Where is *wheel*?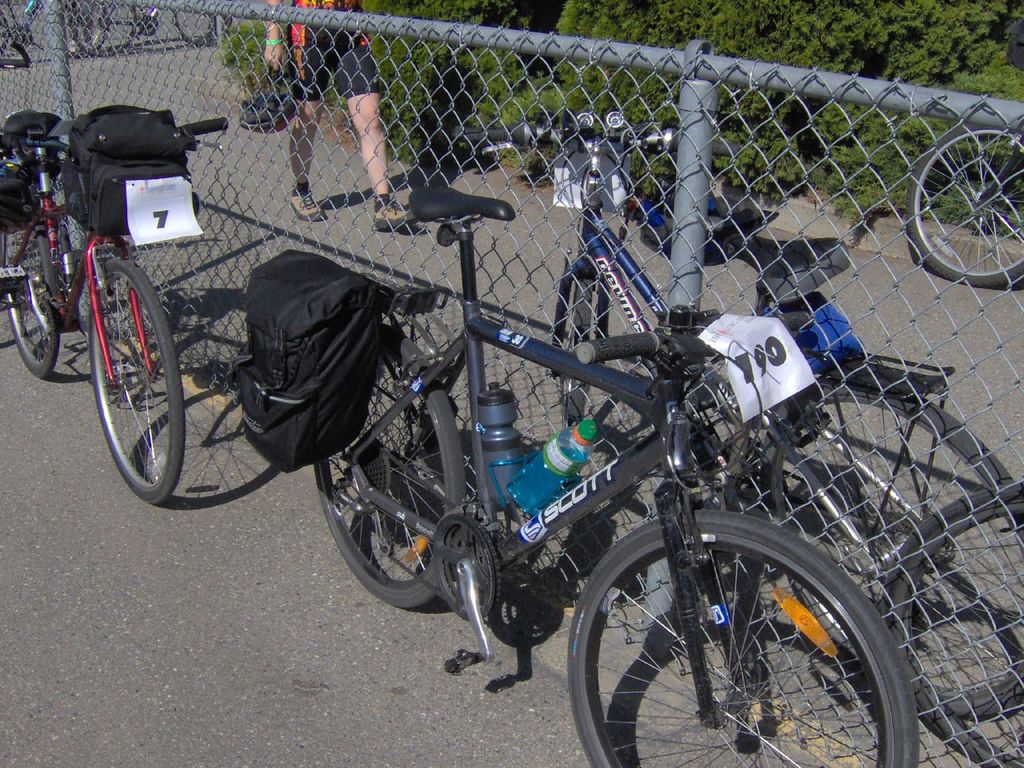
crop(578, 519, 863, 748).
